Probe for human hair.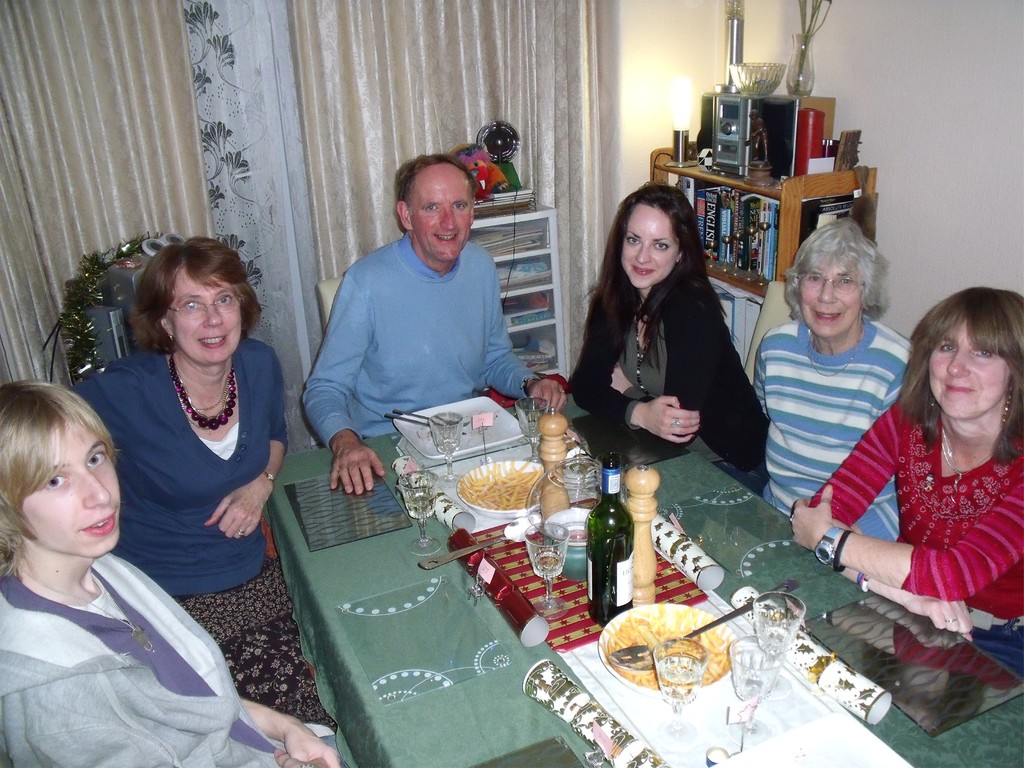
Probe result: pyautogui.locateOnScreen(395, 156, 483, 221).
